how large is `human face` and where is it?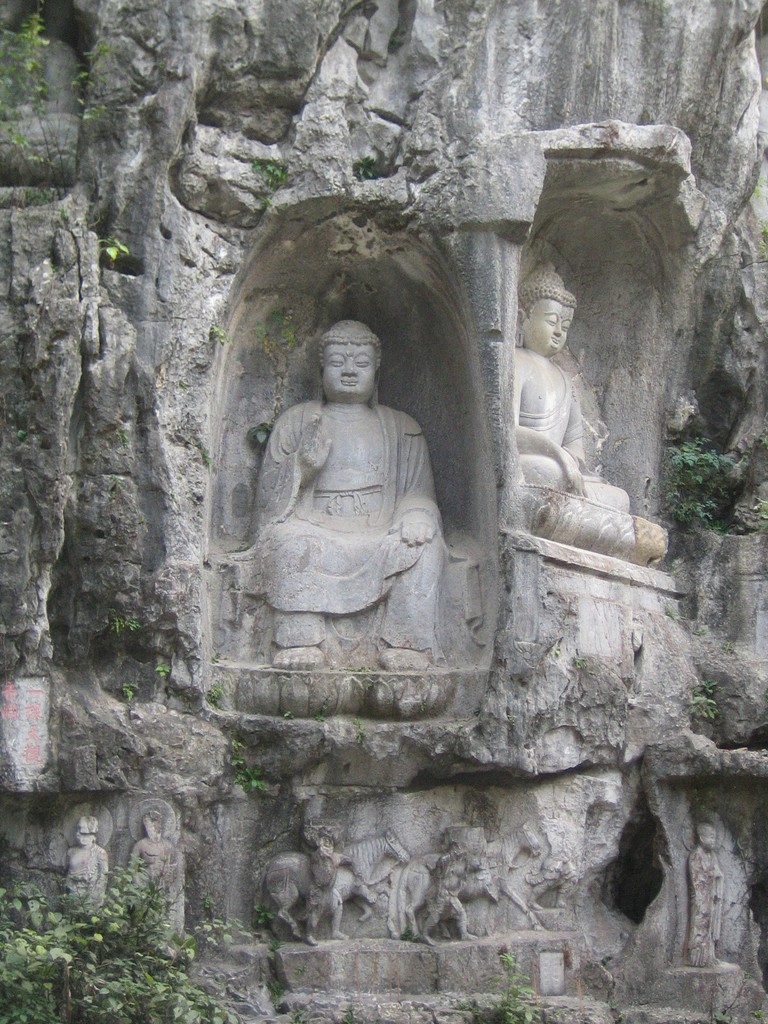
Bounding box: bbox(518, 286, 577, 355).
